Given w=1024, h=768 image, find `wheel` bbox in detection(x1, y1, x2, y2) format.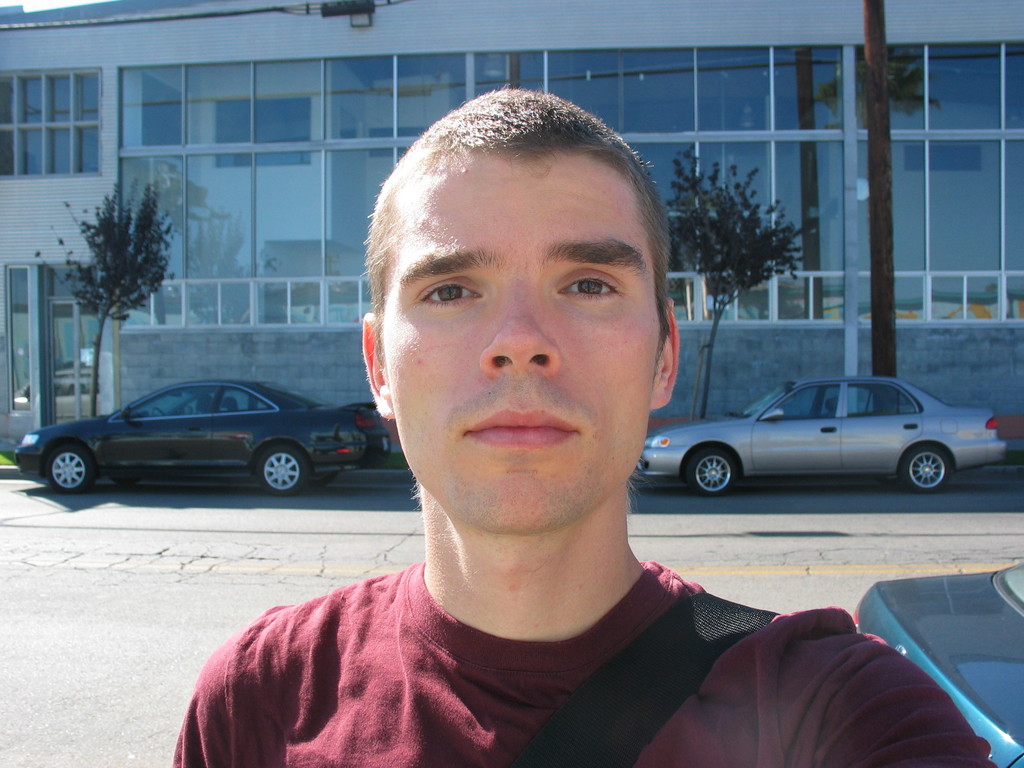
detection(255, 444, 308, 502).
